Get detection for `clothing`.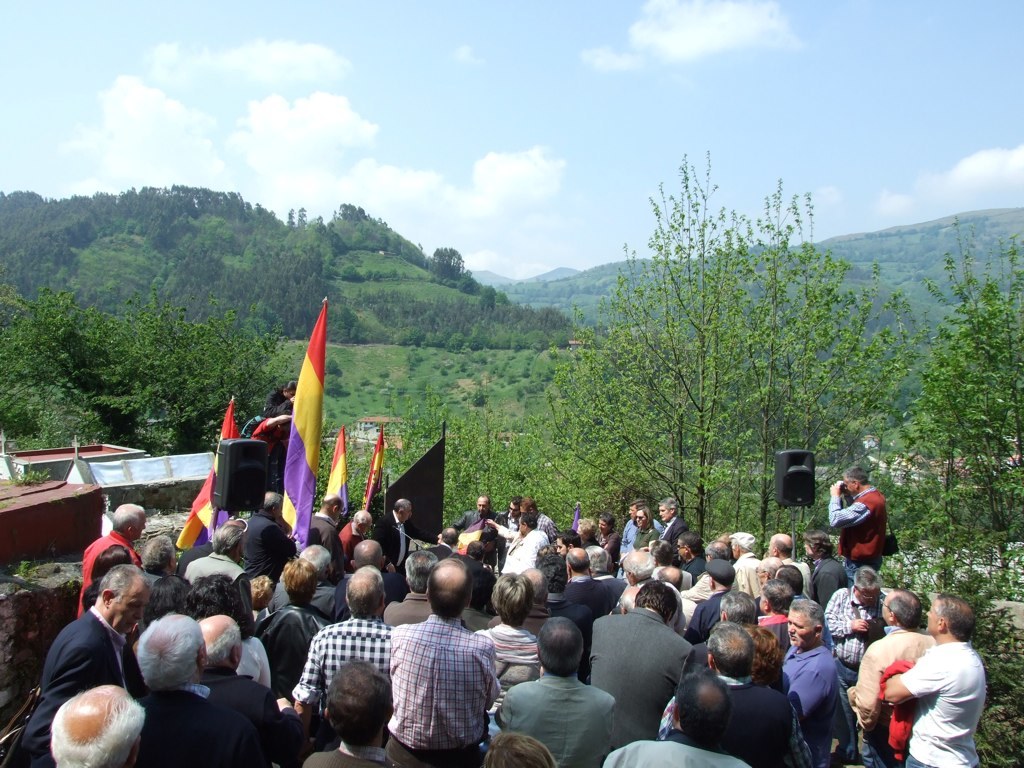
Detection: BBox(830, 486, 889, 578).
